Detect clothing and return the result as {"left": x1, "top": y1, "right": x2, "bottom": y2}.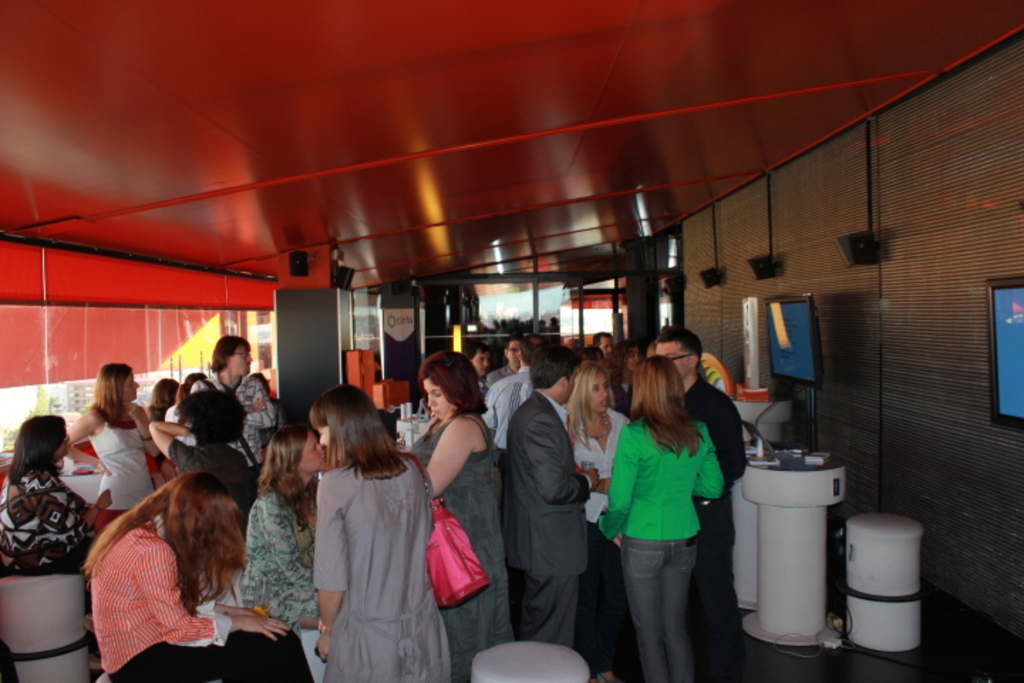
{"left": 92, "top": 406, "right": 149, "bottom": 507}.
